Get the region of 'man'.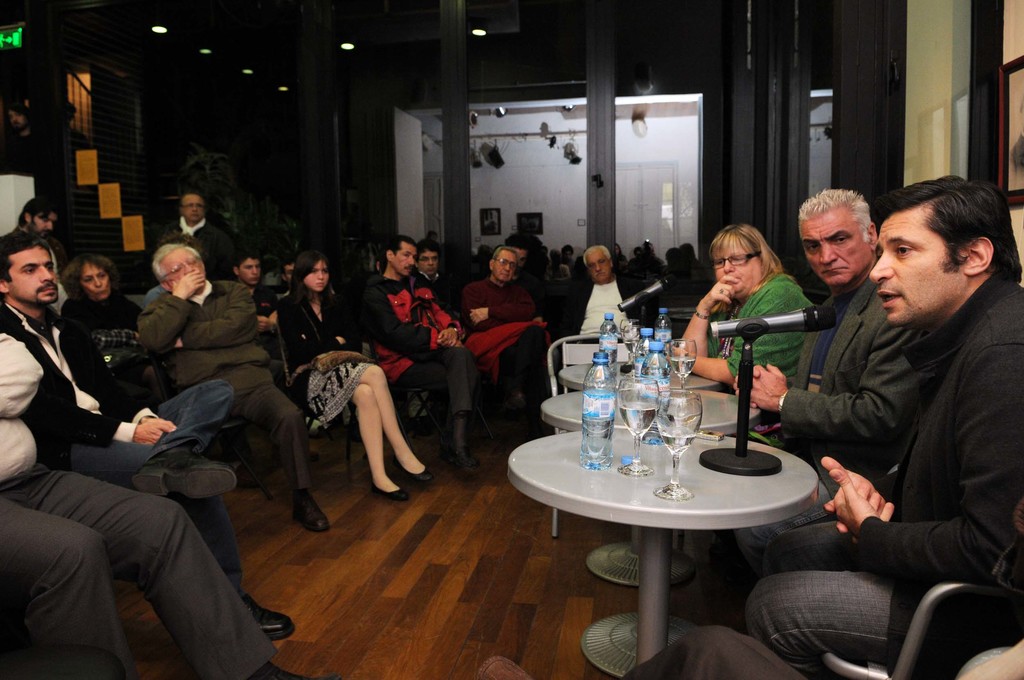
{"left": 731, "top": 187, "right": 877, "bottom": 579}.
